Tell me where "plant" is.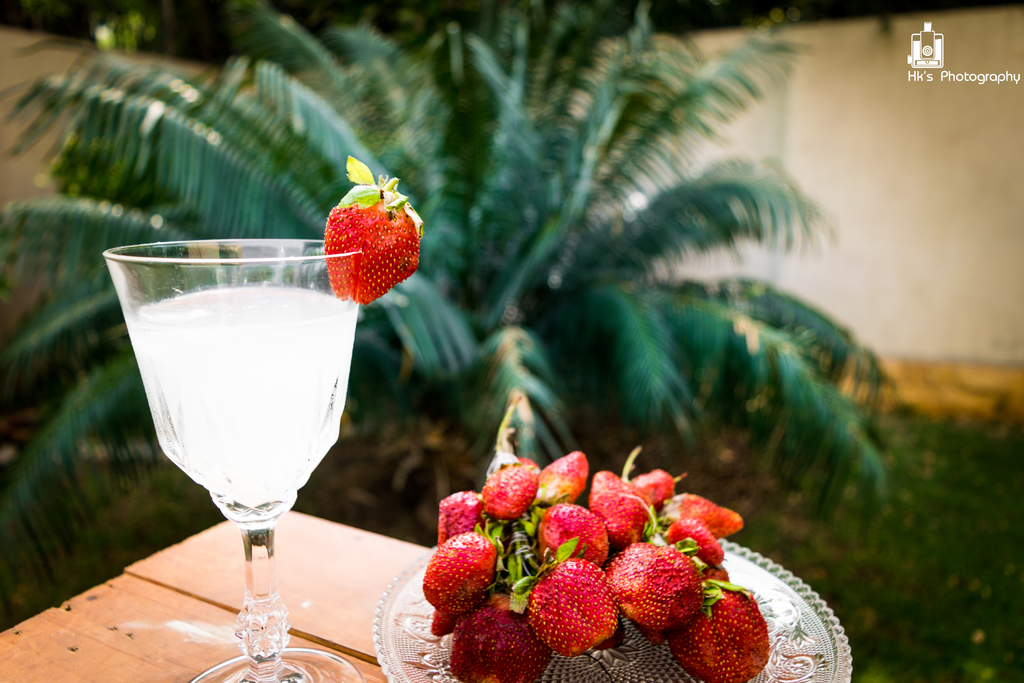
"plant" is at <bbox>714, 346, 1023, 682</bbox>.
